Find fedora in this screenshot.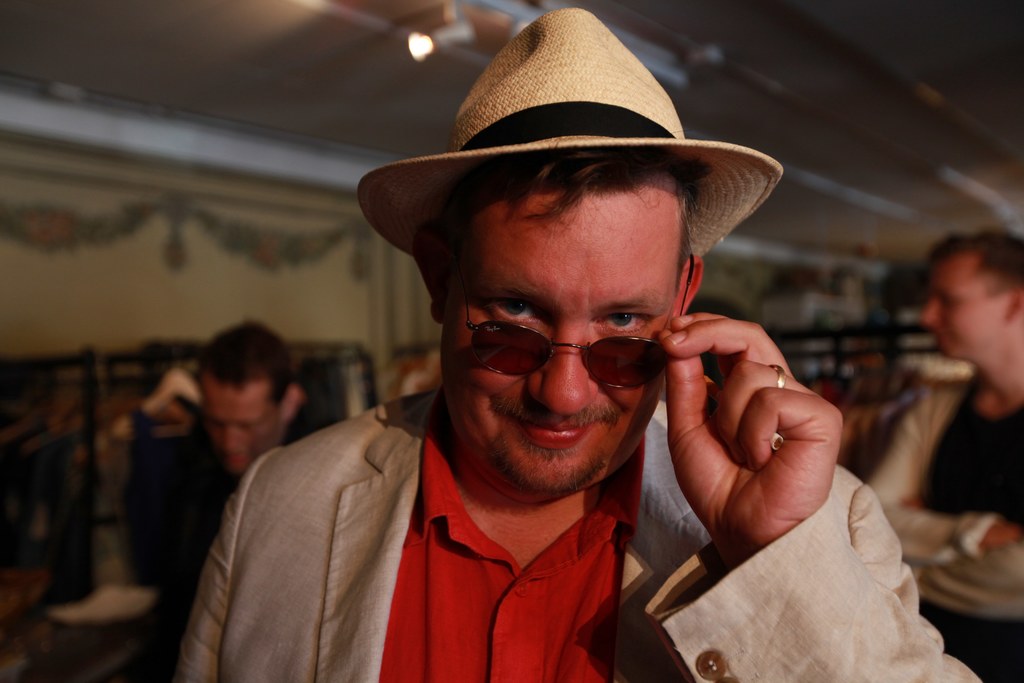
The bounding box for fedora is {"left": 362, "top": 7, "right": 781, "bottom": 259}.
